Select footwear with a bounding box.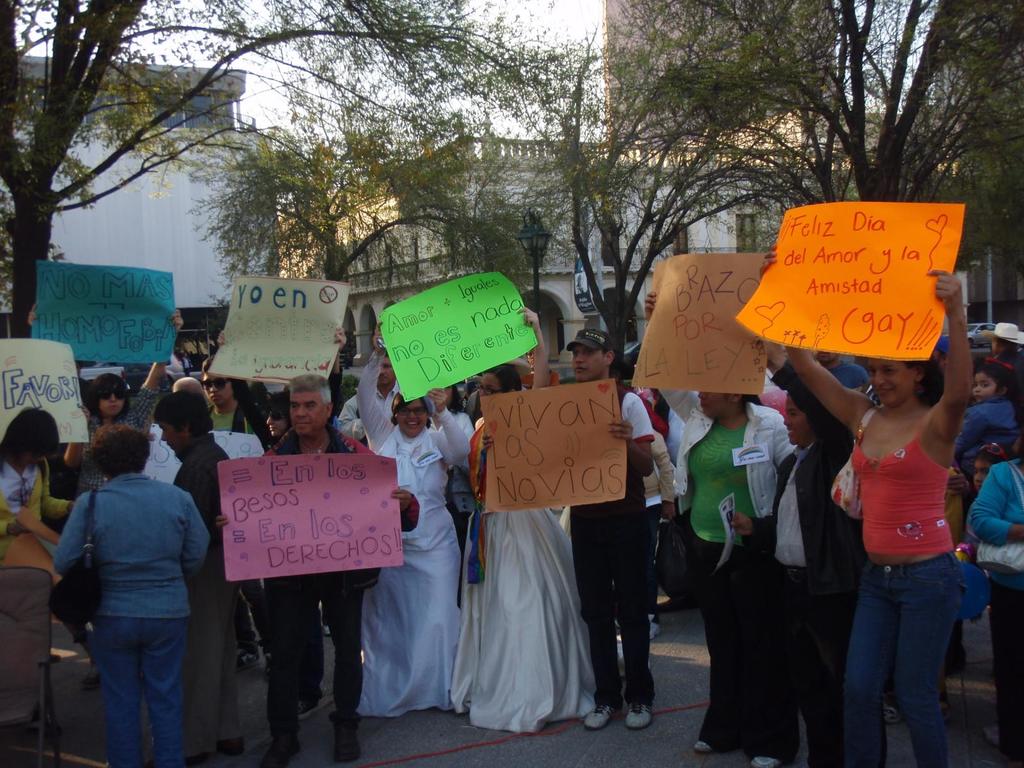
bbox=[579, 701, 610, 727].
